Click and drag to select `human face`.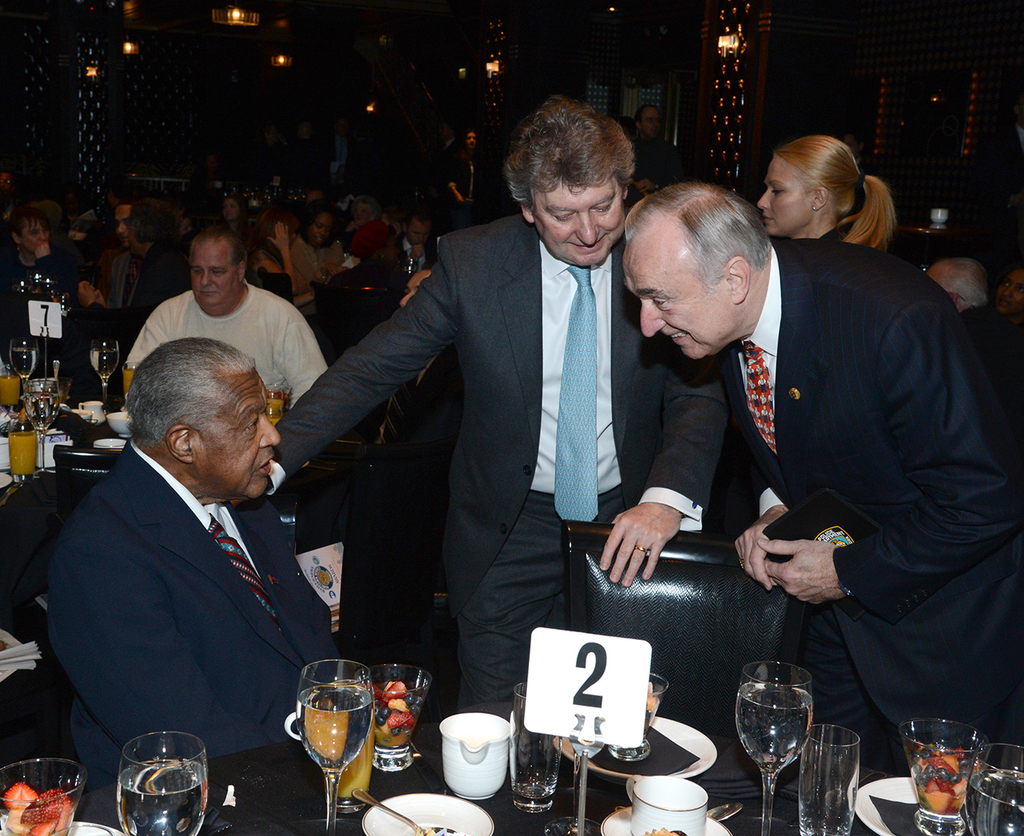
Selection: 17 215 47 251.
